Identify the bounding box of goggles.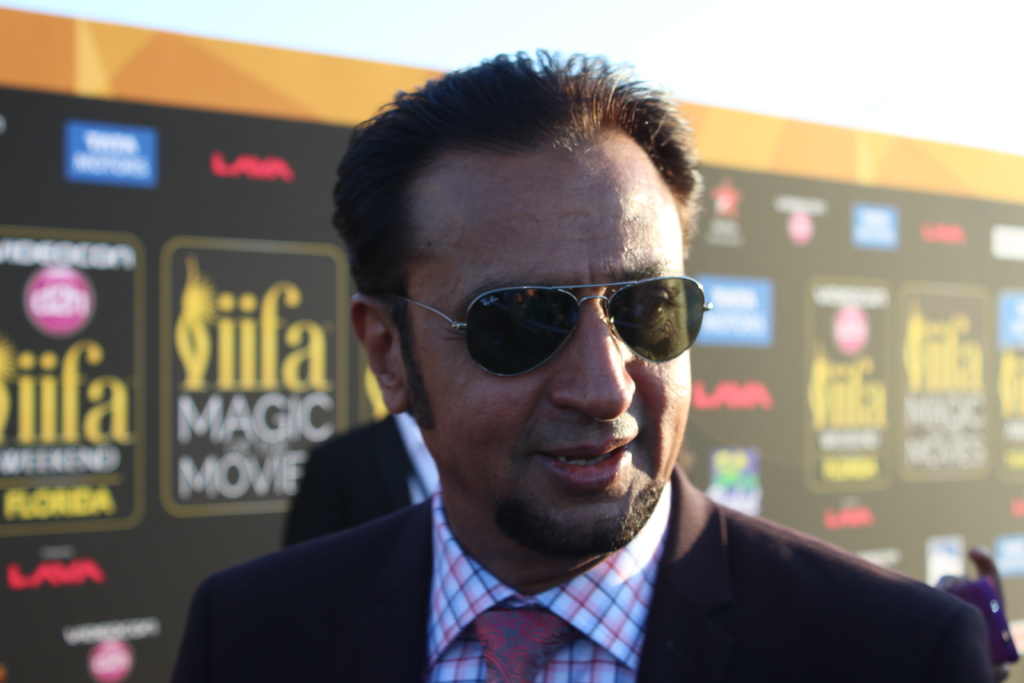
bbox(404, 258, 716, 383).
